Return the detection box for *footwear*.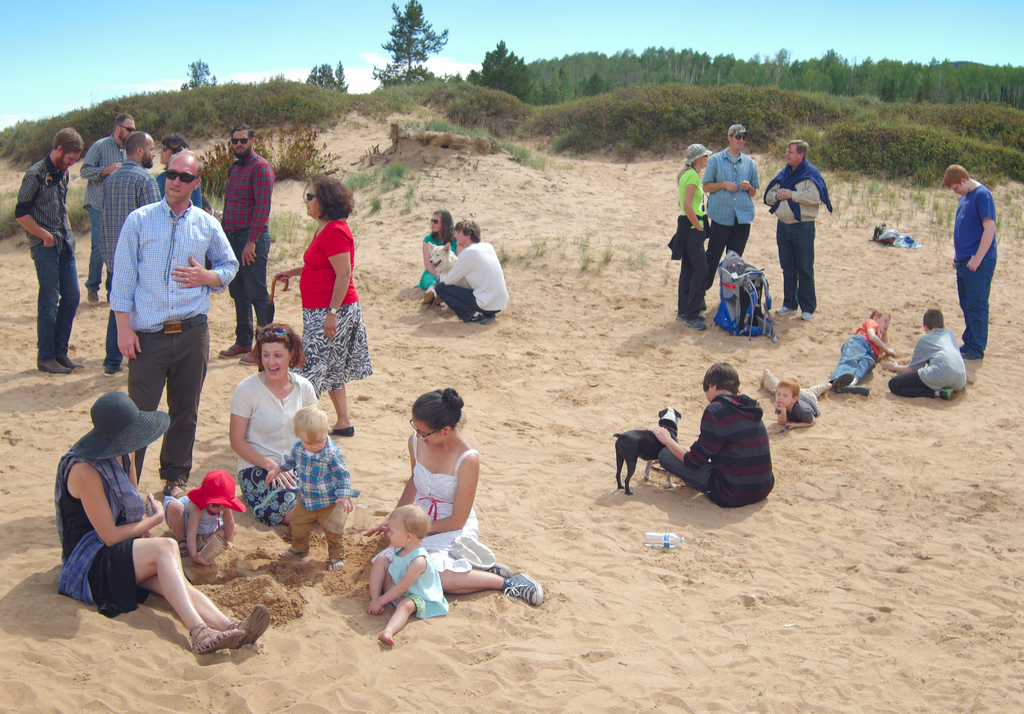
(322,551,349,575).
